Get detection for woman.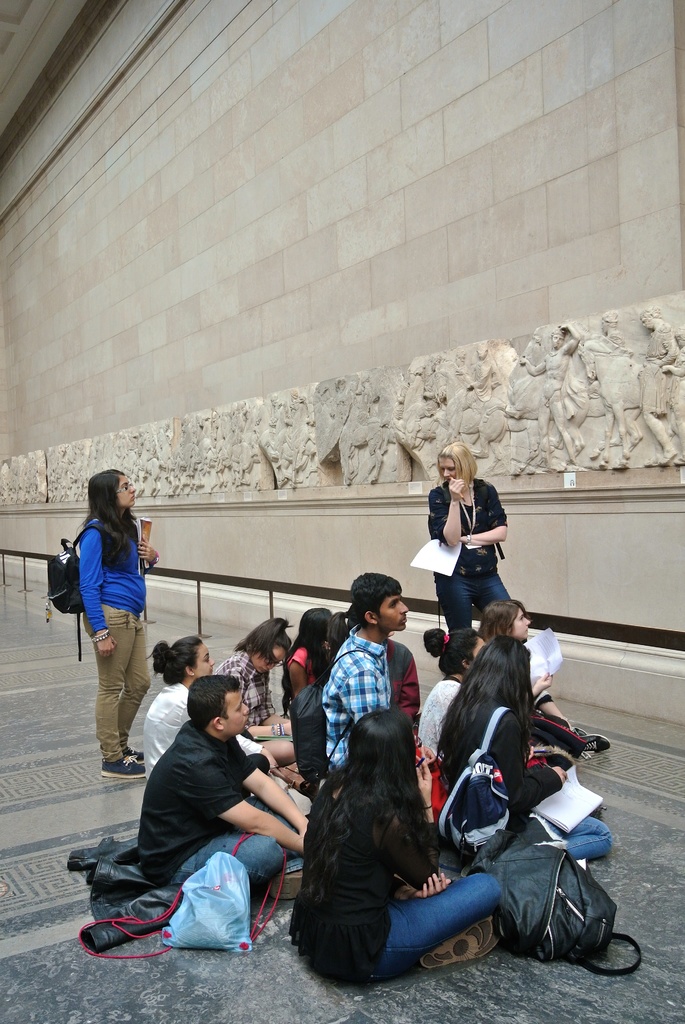
Detection: (492, 599, 575, 724).
